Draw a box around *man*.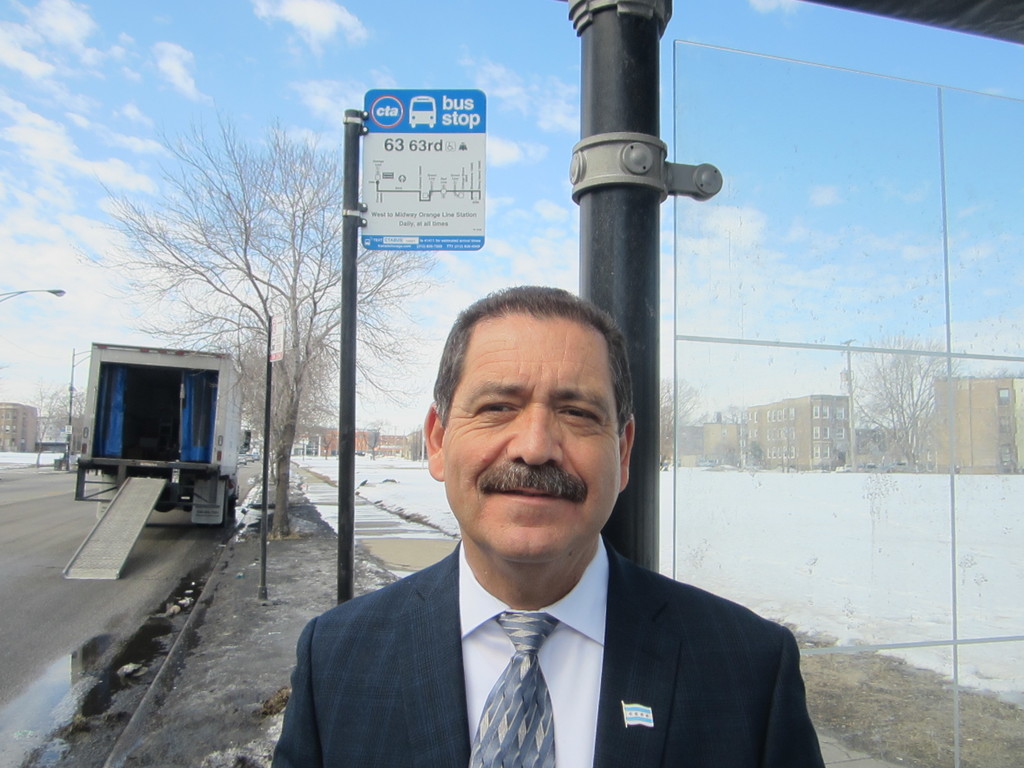
{"x1": 271, "y1": 283, "x2": 824, "y2": 767}.
